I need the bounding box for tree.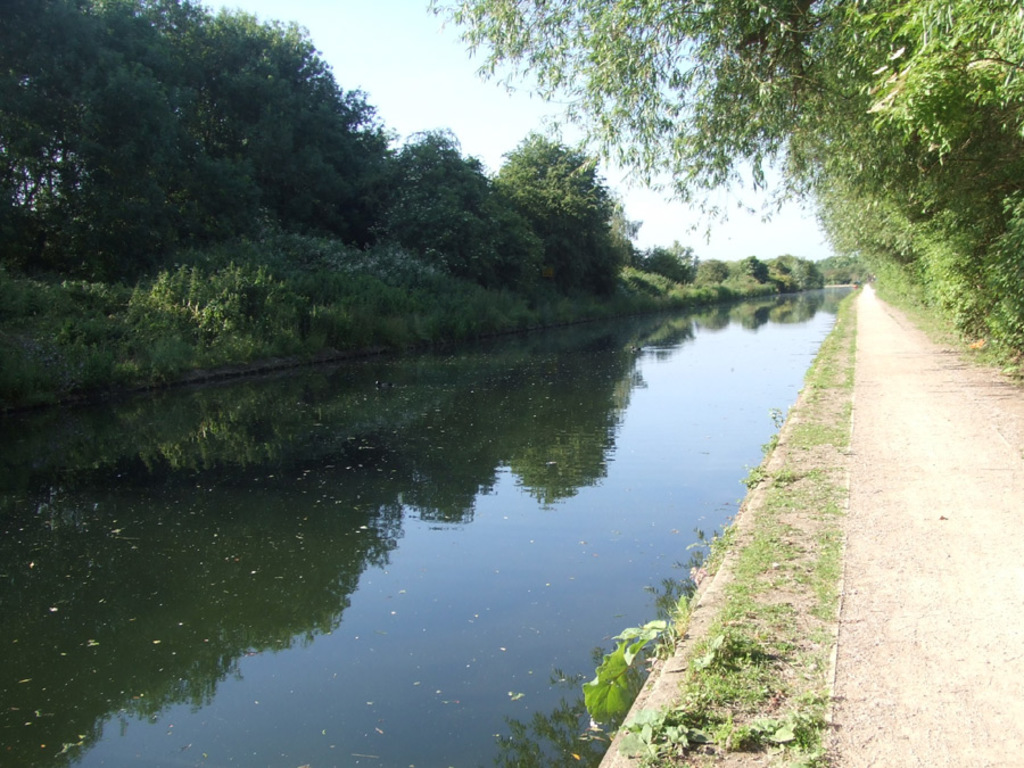
Here it is: [left=631, top=241, right=699, bottom=280].
